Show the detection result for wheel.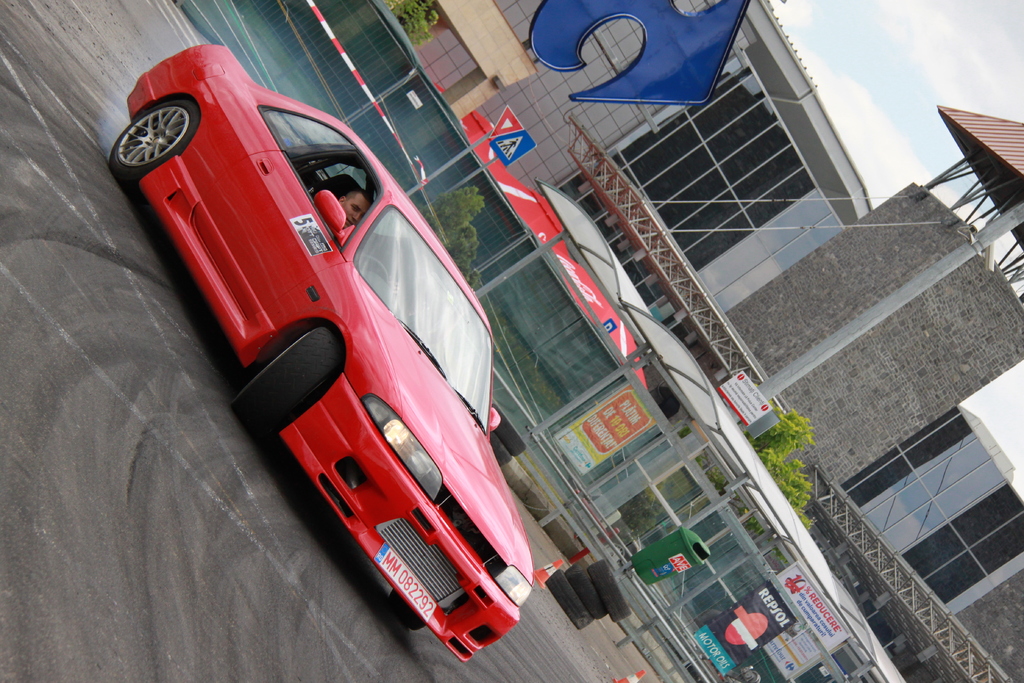
584 555 628 623.
